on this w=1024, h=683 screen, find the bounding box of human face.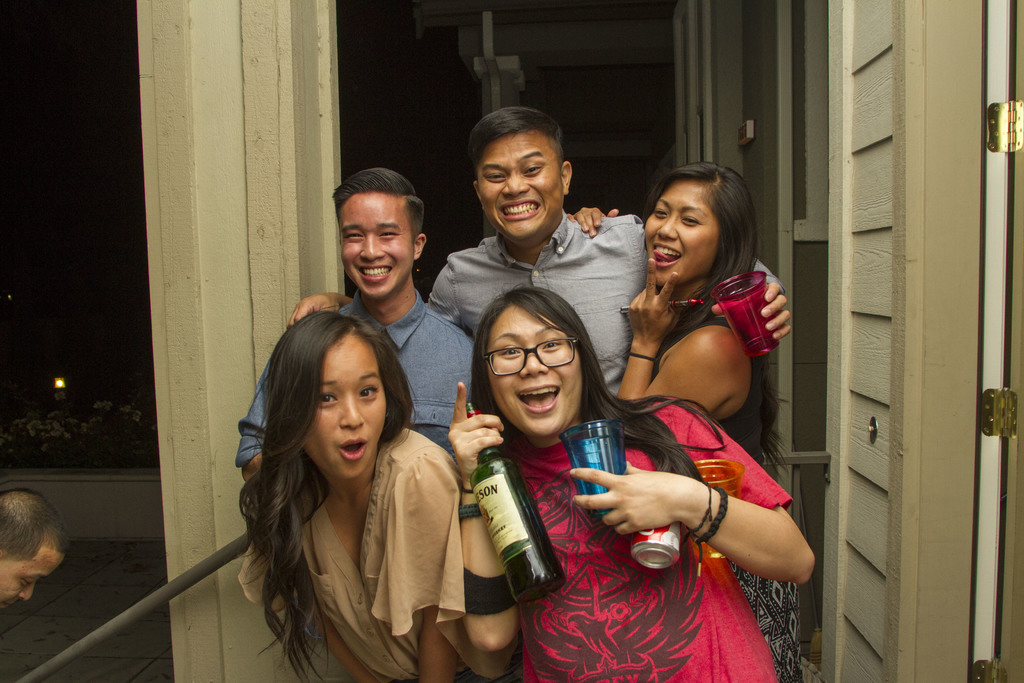
Bounding box: [0, 552, 64, 608].
